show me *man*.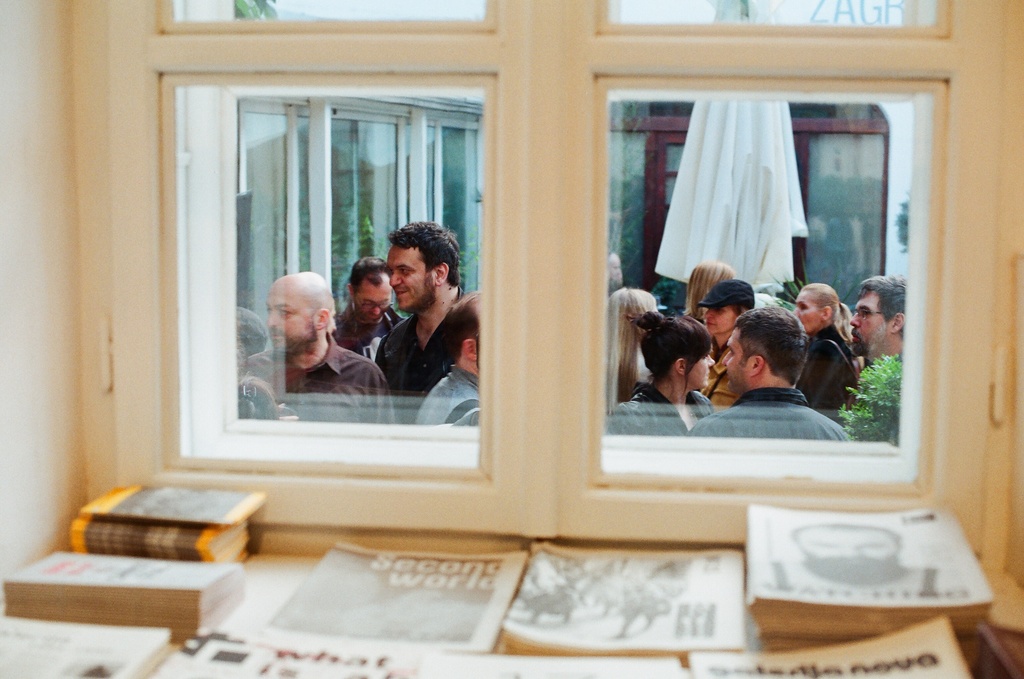
*man* is here: left=241, top=268, right=396, bottom=427.
